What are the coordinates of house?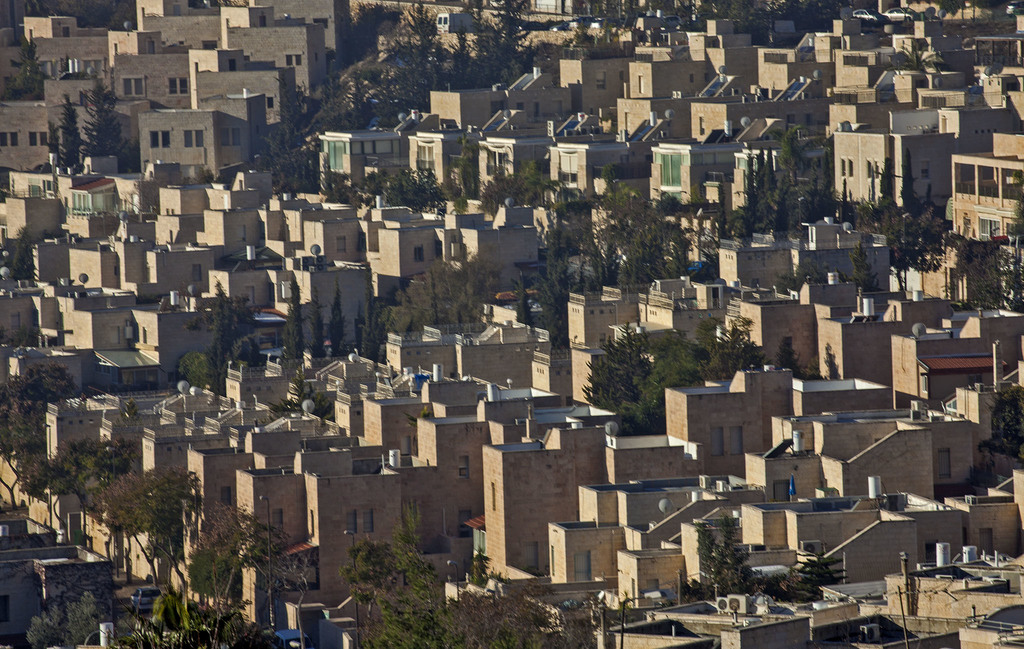
select_region(657, 134, 754, 213).
